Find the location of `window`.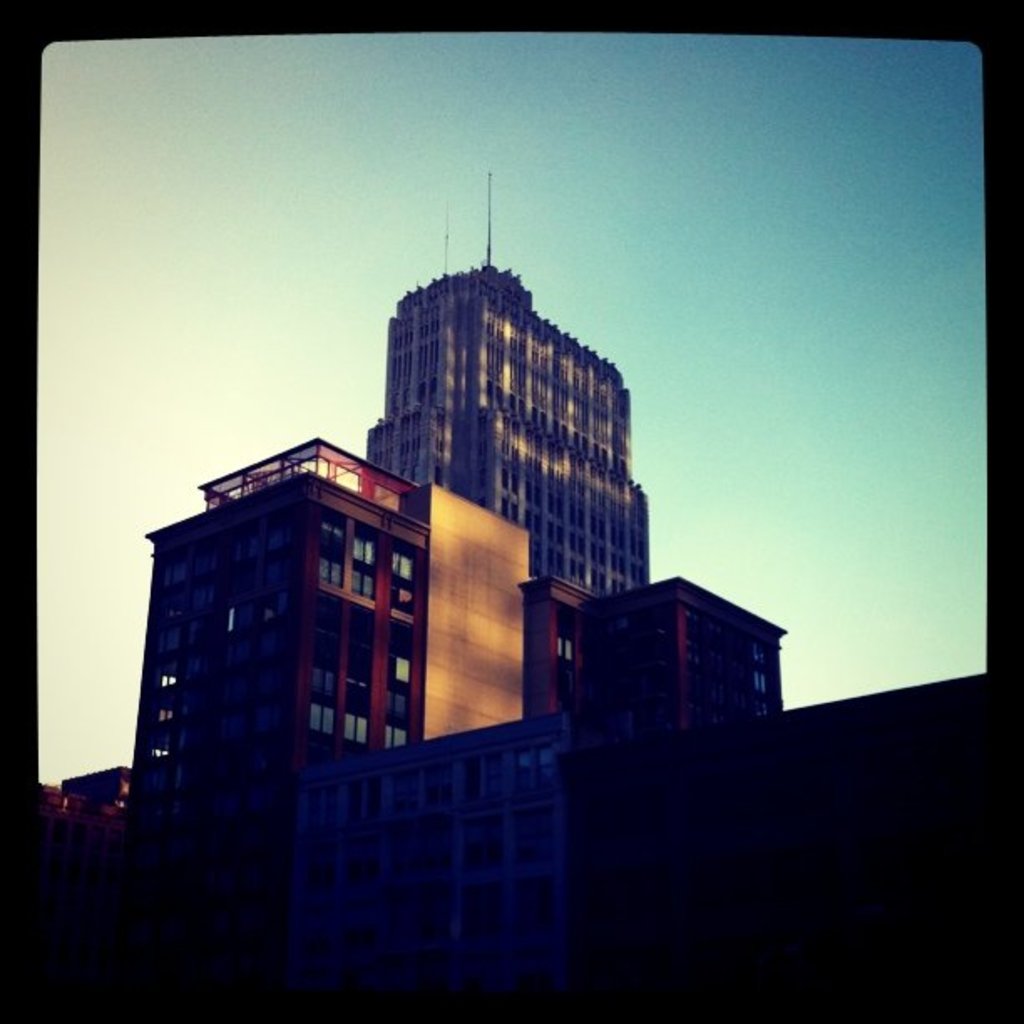
Location: left=470, top=885, right=499, bottom=934.
